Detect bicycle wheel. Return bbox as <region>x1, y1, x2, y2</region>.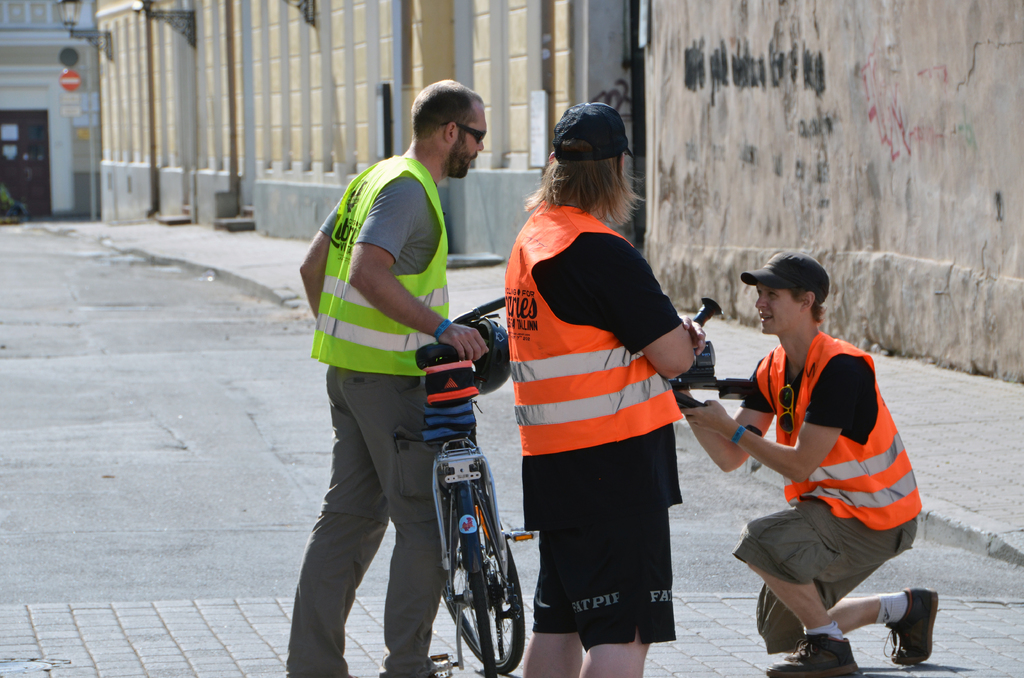
<region>440, 521, 525, 672</region>.
